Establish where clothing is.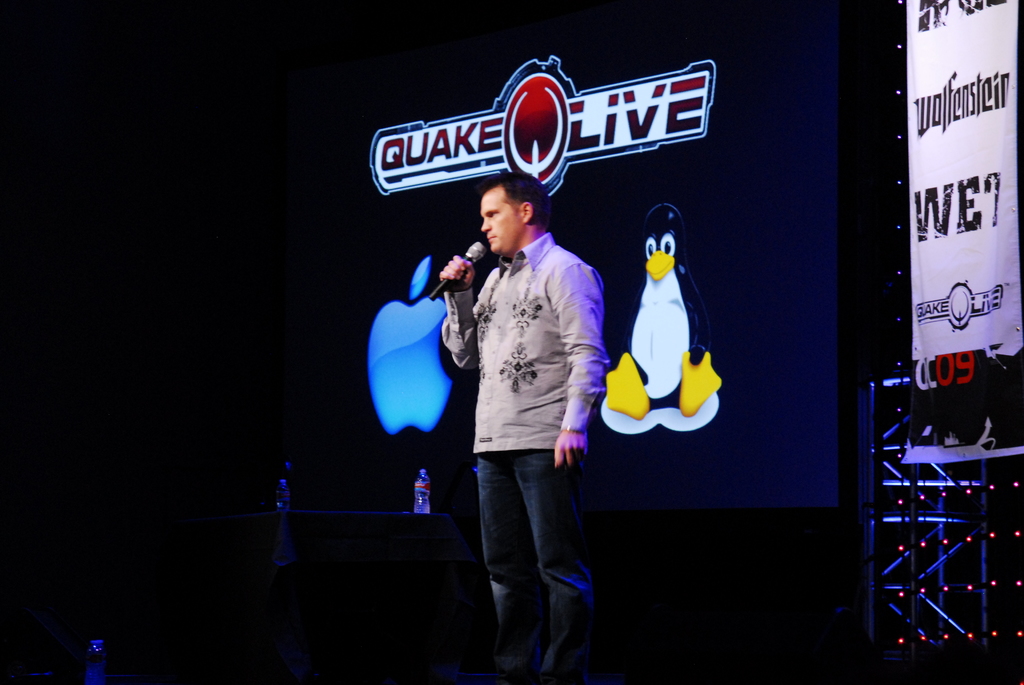
Established at (429,179,605,626).
